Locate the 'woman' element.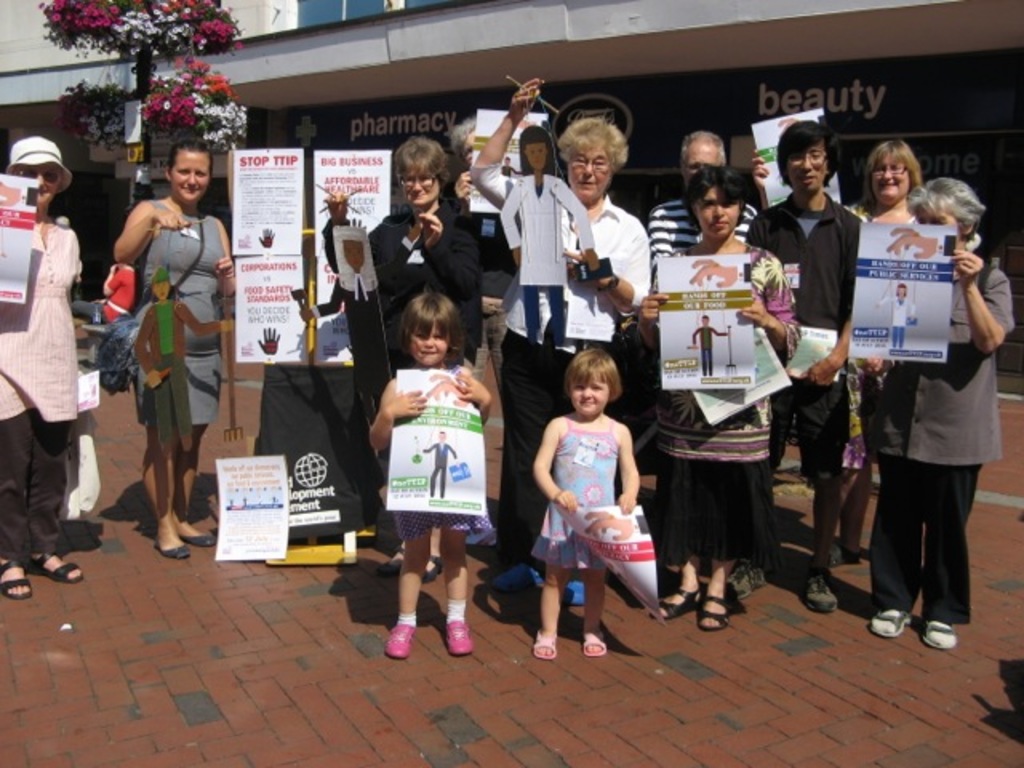
Element bbox: [322,139,504,582].
